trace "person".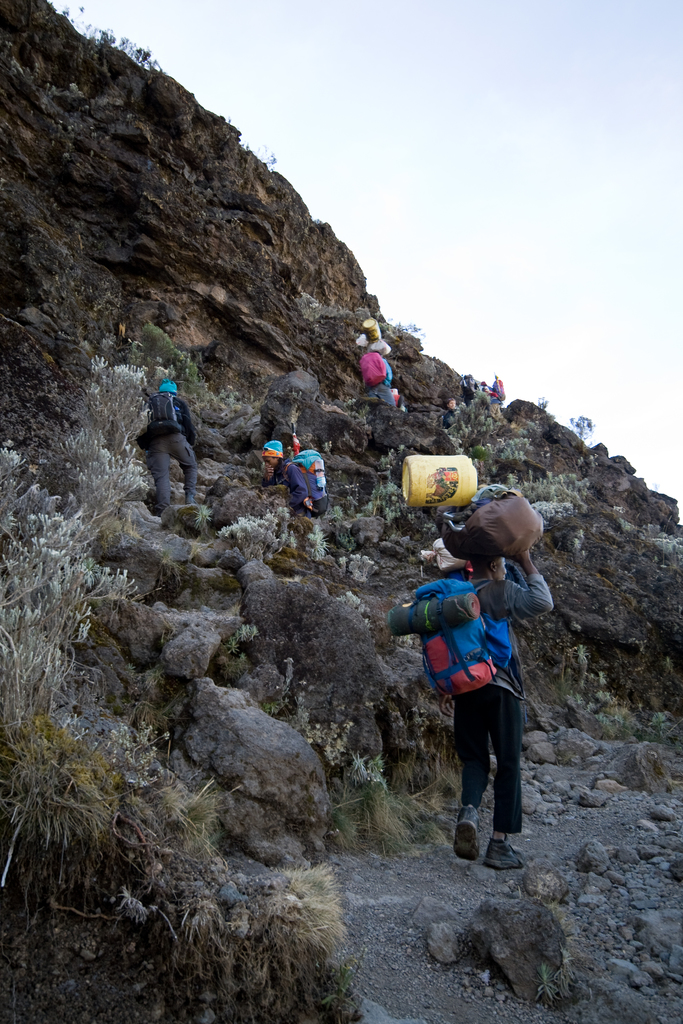
Traced to detection(452, 552, 554, 869).
